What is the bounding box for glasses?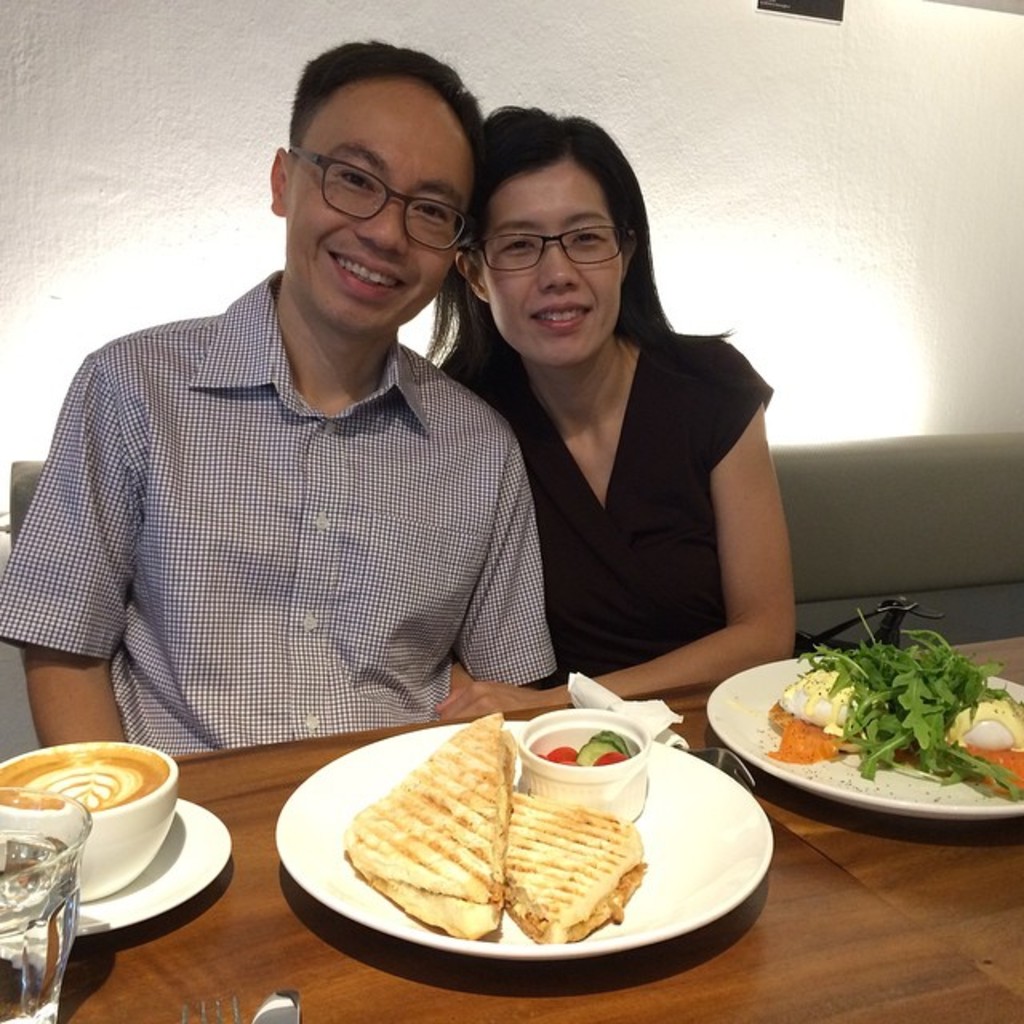
left=283, top=141, right=470, bottom=254.
